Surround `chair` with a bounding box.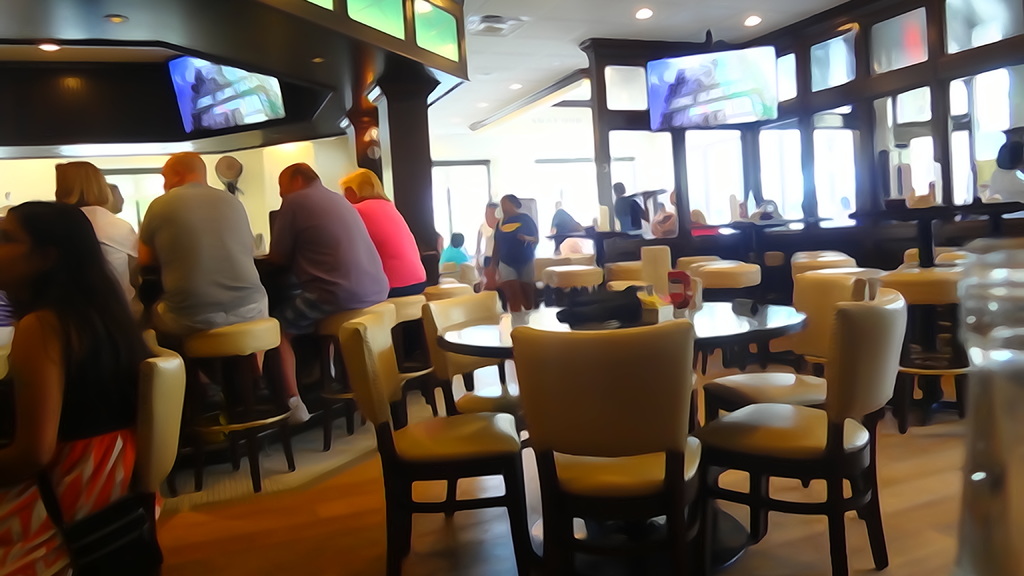
701,267,871,540.
